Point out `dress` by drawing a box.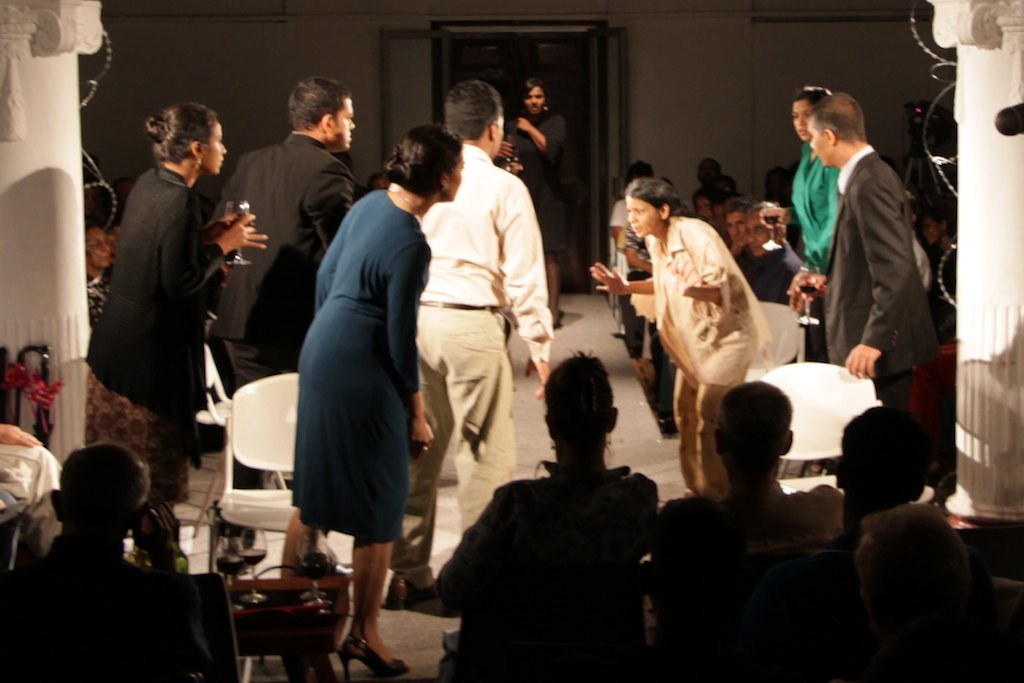
<region>286, 185, 413, 544</region>.
